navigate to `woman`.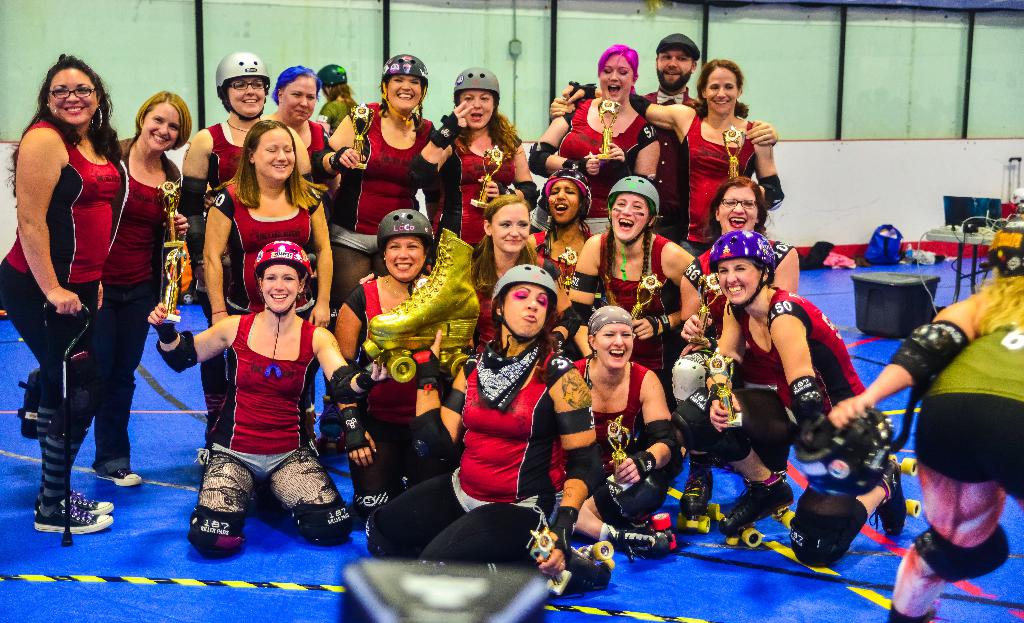
Navigation target: left=536, top=47, right=659, bottom=209.
